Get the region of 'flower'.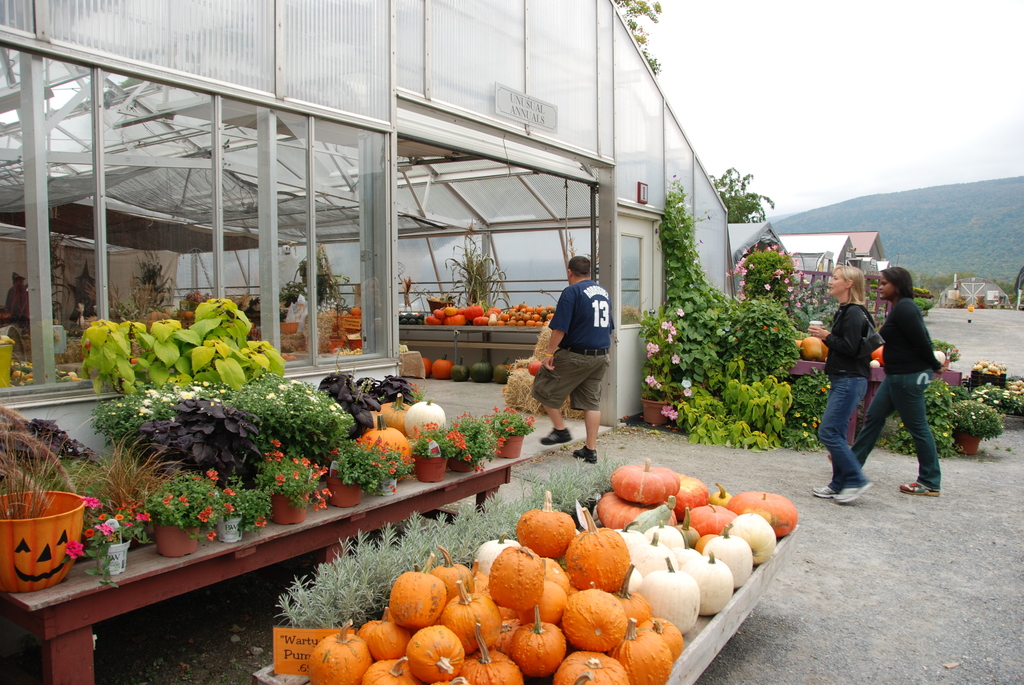
bbox=[177, 494, 190, 505].
